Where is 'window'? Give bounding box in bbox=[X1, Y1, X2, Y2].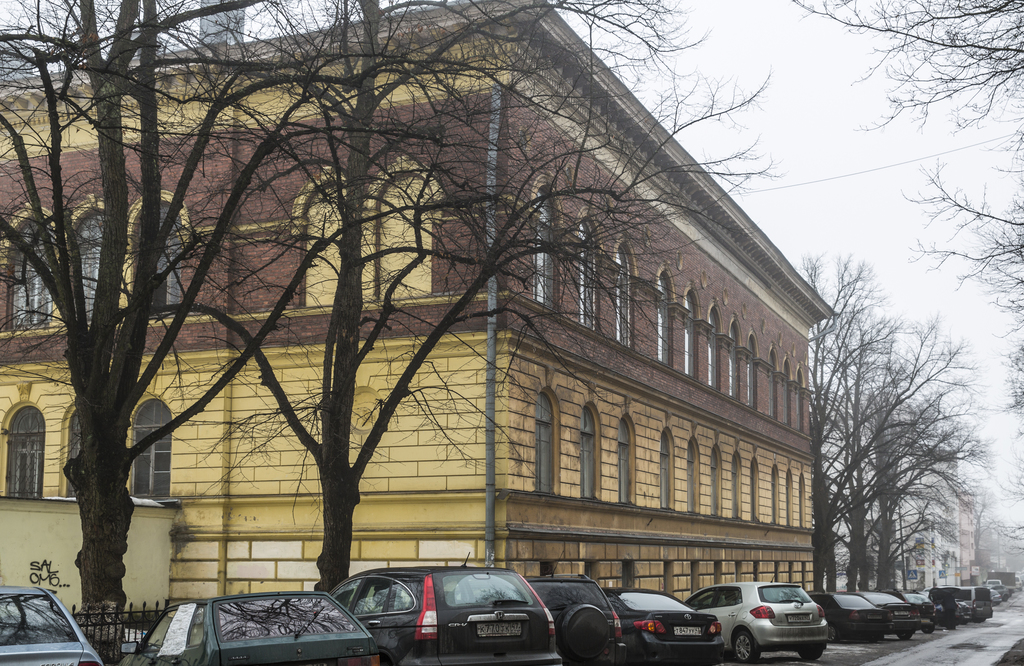
bbox=[527, 170, 566, 311].
